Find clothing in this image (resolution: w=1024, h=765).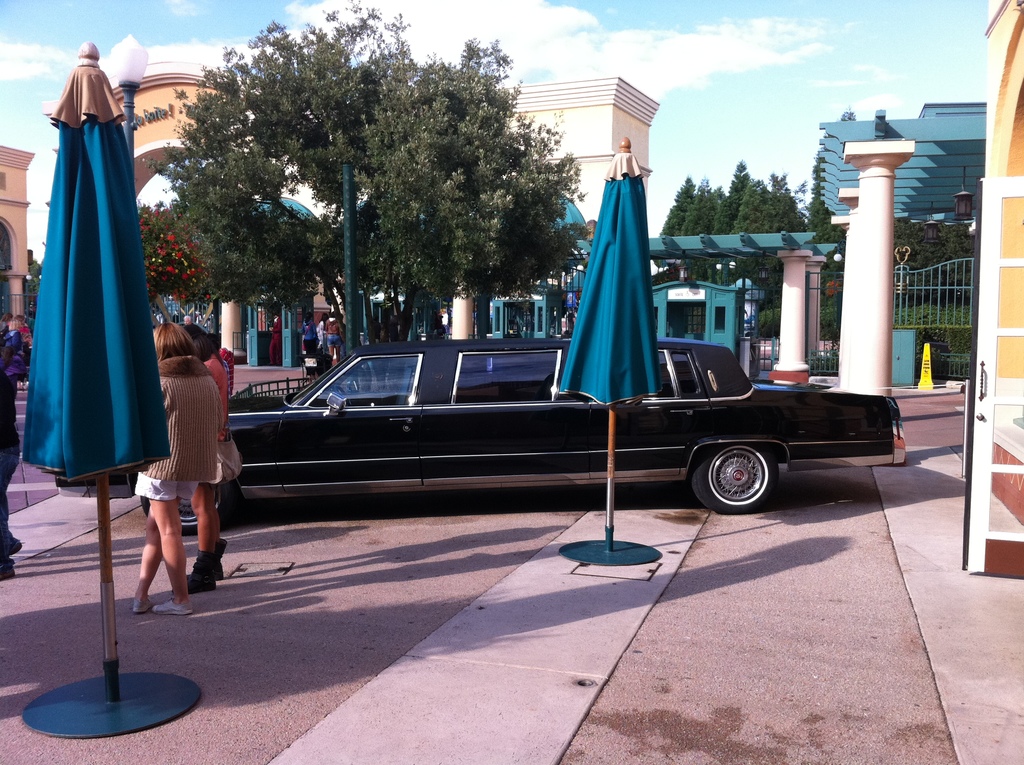
(x1=327, y1=320, x2=343, y2=351).
